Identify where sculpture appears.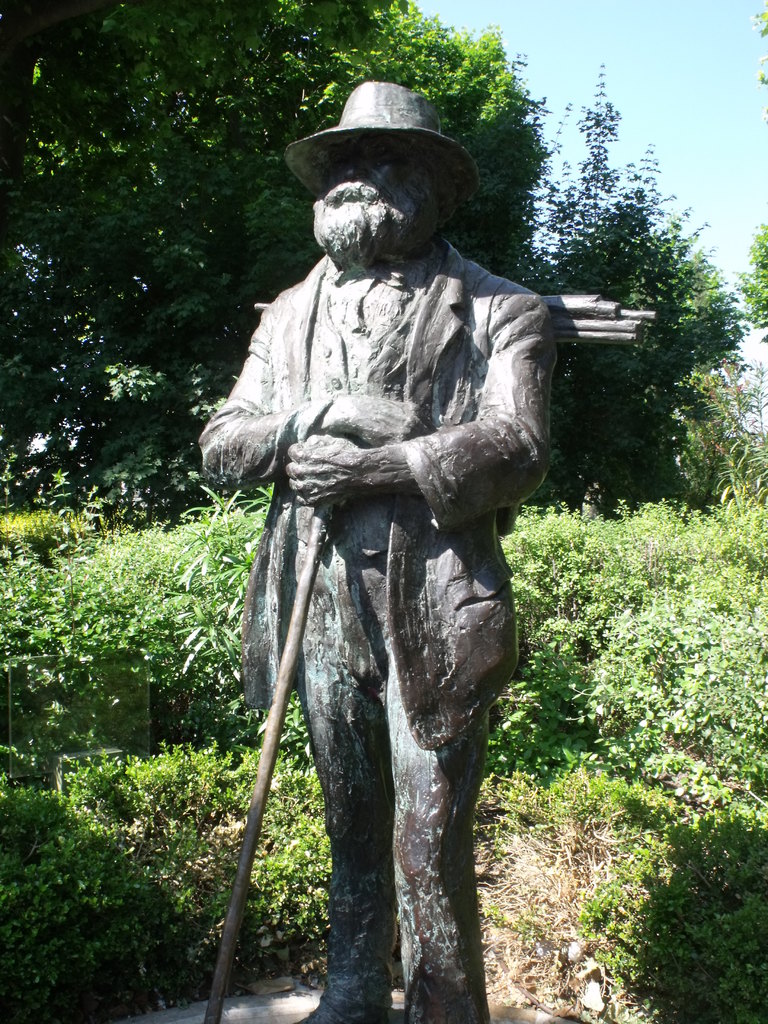
Appears at bbox=(194, 89, 598, 1019).
